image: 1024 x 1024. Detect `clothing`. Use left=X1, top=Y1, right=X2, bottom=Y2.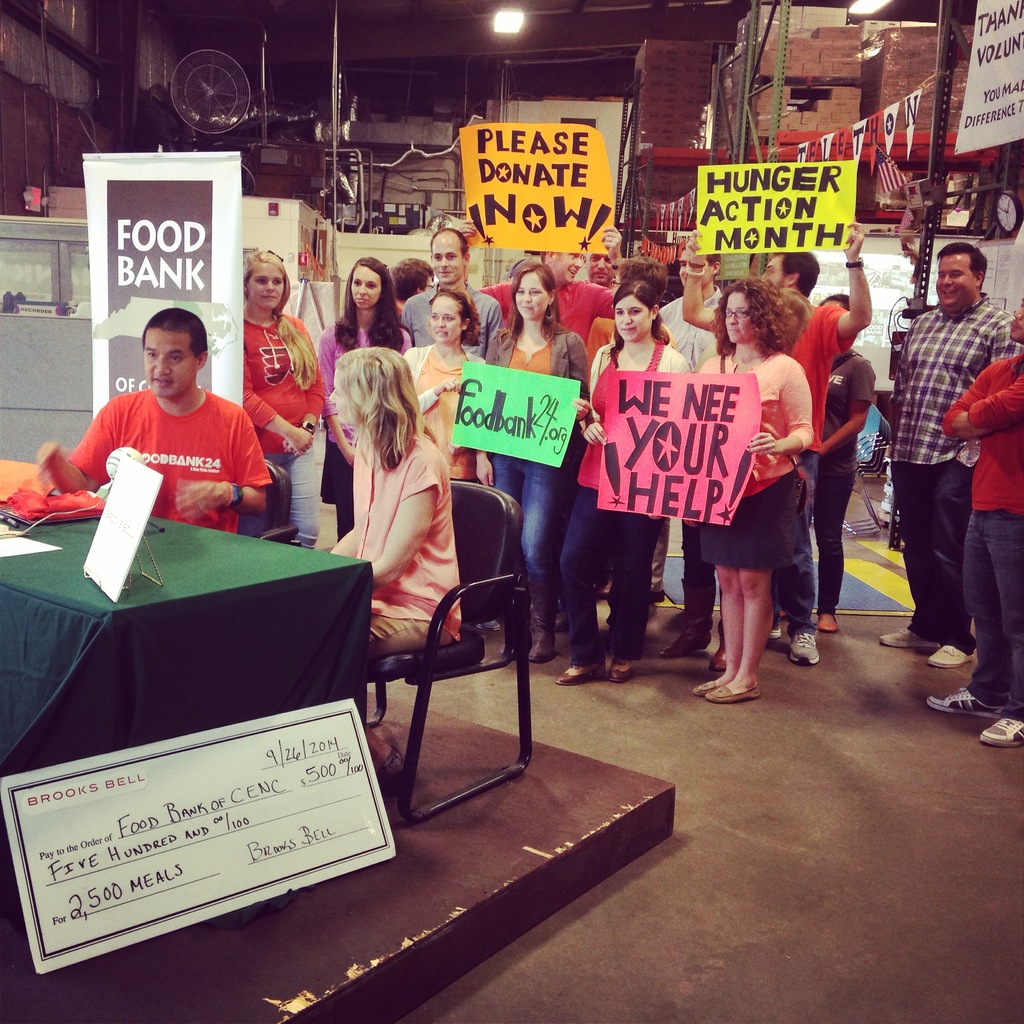
left=947, top=339, right=1023, bottom=729.
